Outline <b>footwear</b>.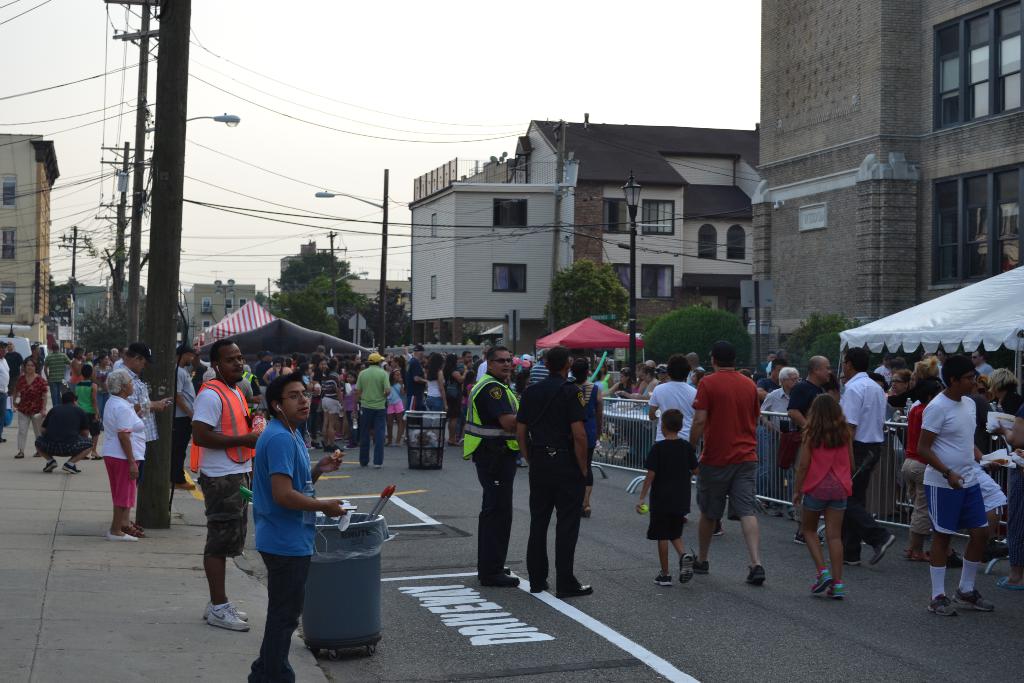
Outline: <bbox>832, 555, 861, 568</bbox>.
